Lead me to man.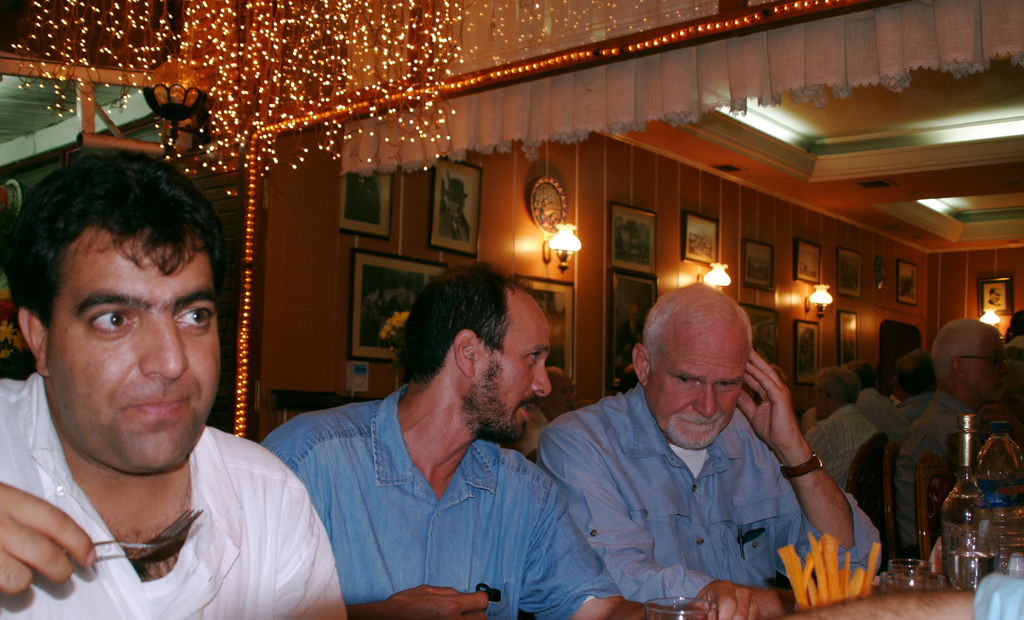
Lead to BBox(836, 366, 912, 459).
